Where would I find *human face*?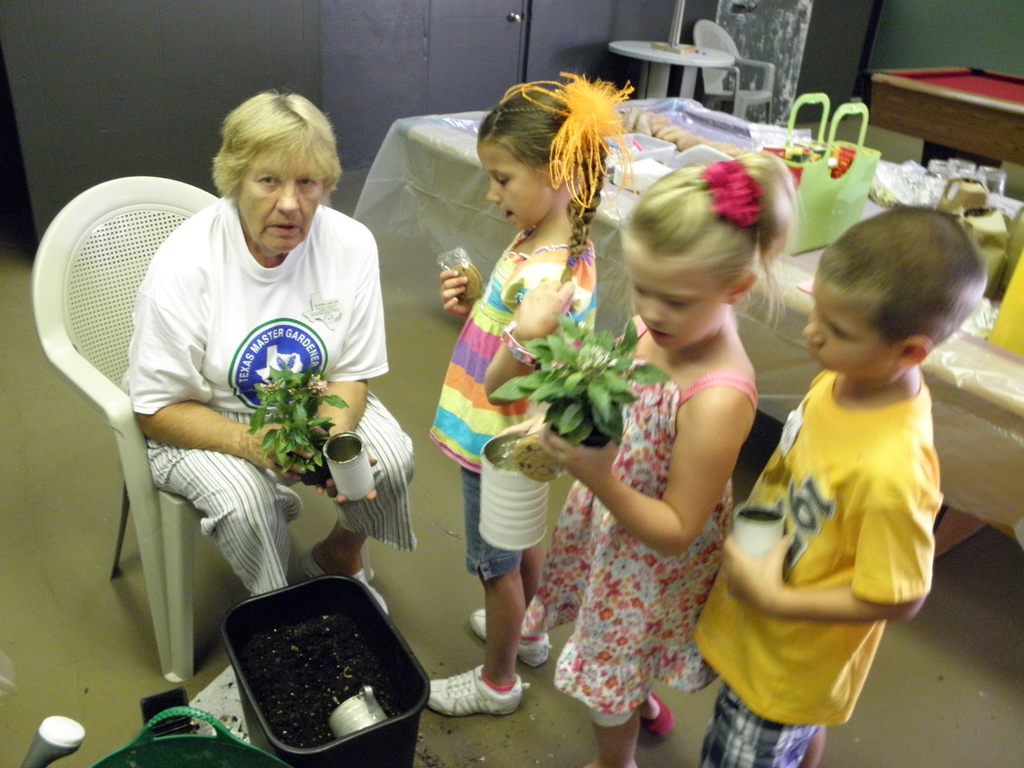
At 475 140 550 230.
